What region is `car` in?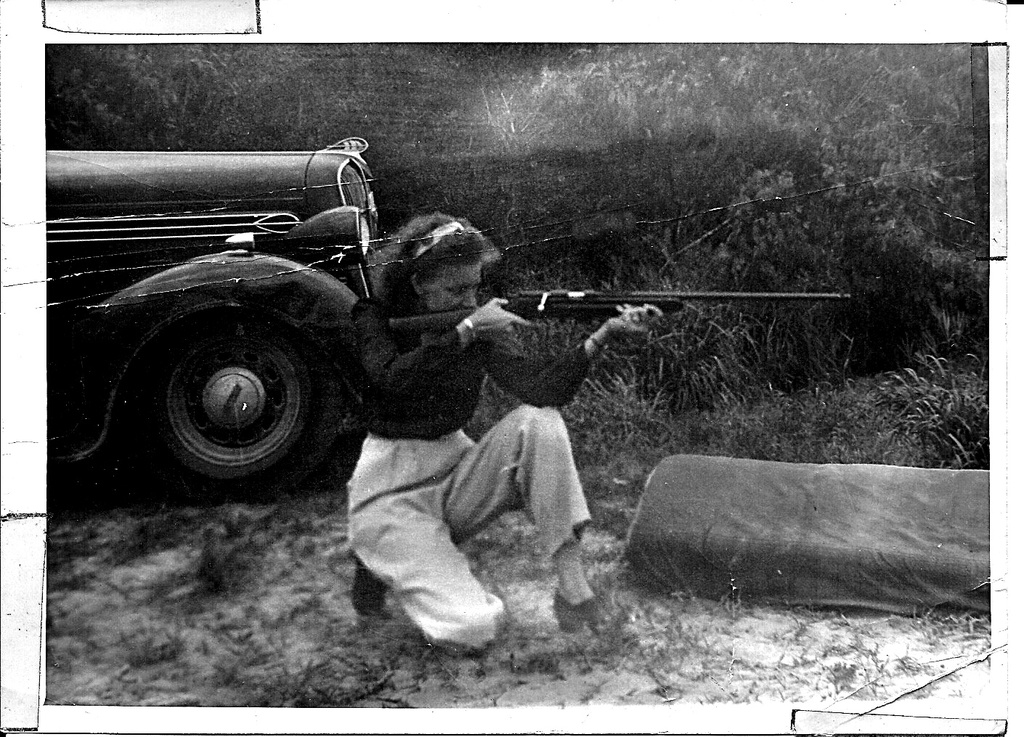
x1=44 y1=131 x2=376 y2=498.
